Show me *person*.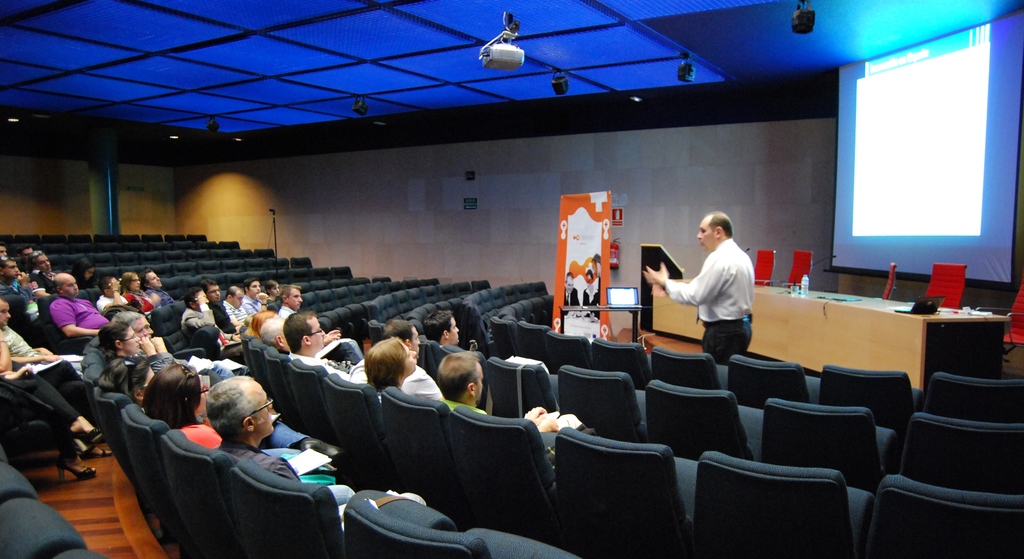
*person* is here: {"x1": 663, "y1": 204, "x2": 765, "y2": 368}.
